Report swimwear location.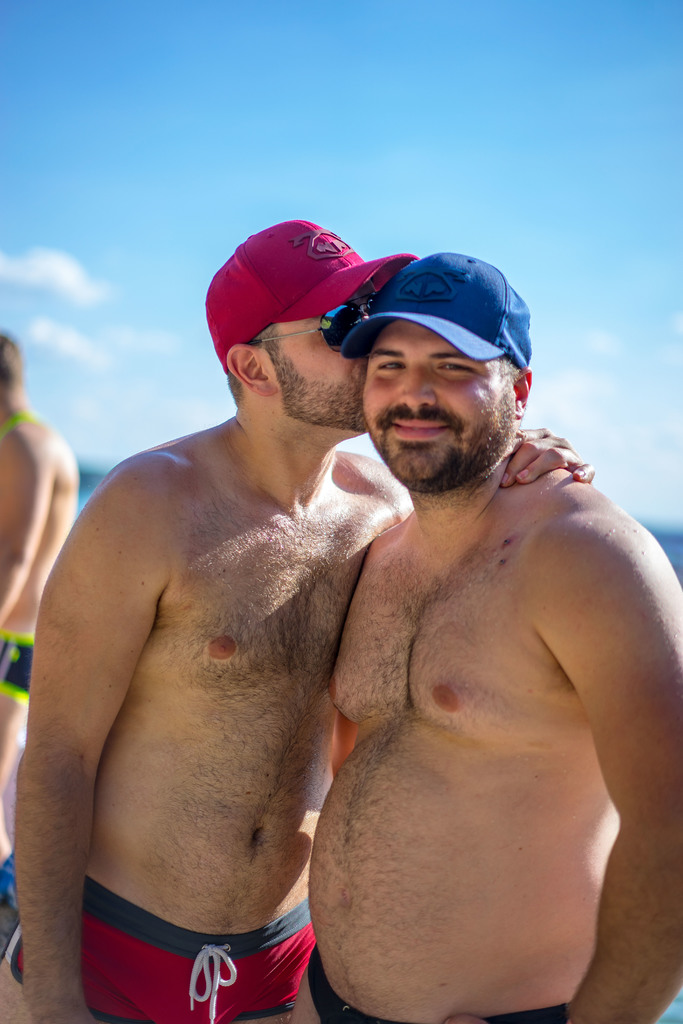
Report: (left=6, top=869, right=315, bottom=1009).
